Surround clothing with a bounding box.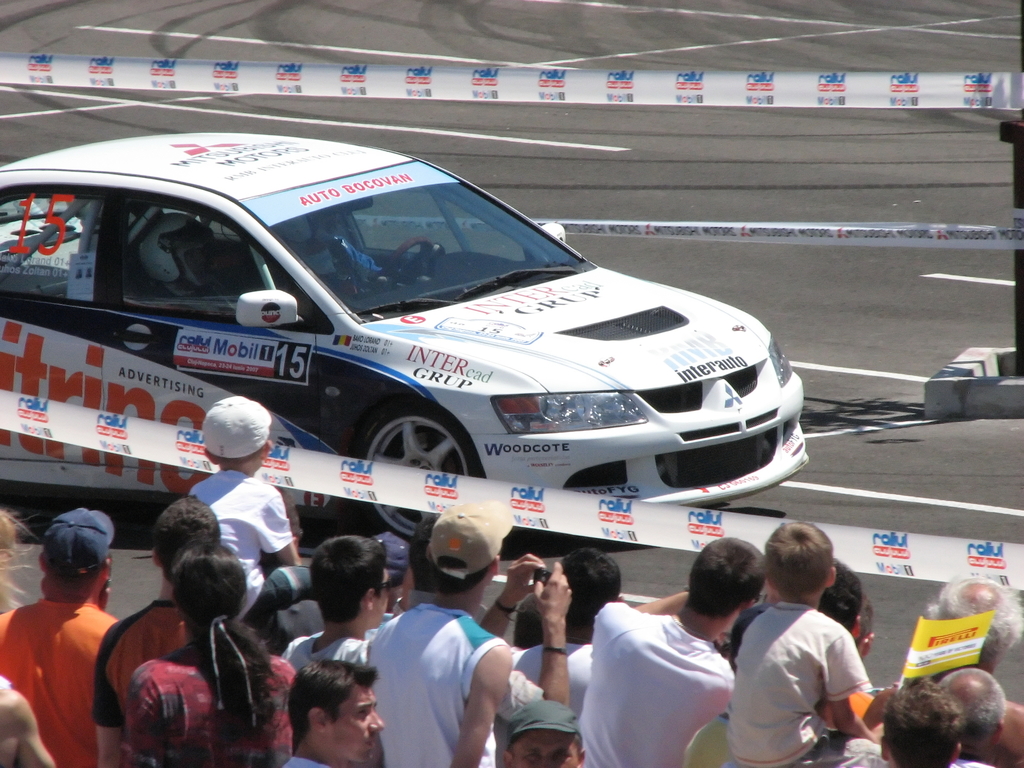
locate(579, 598, 739, 763).
